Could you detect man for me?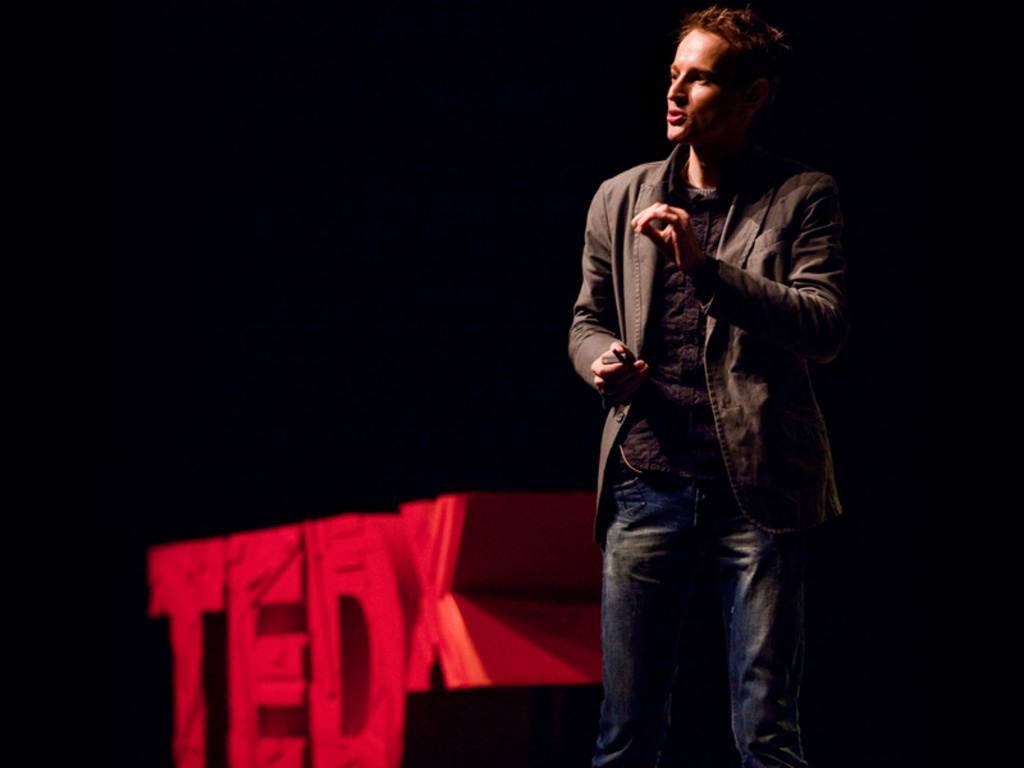
Detection result: [x1=570, y1=0, x2=856, y2=767].
